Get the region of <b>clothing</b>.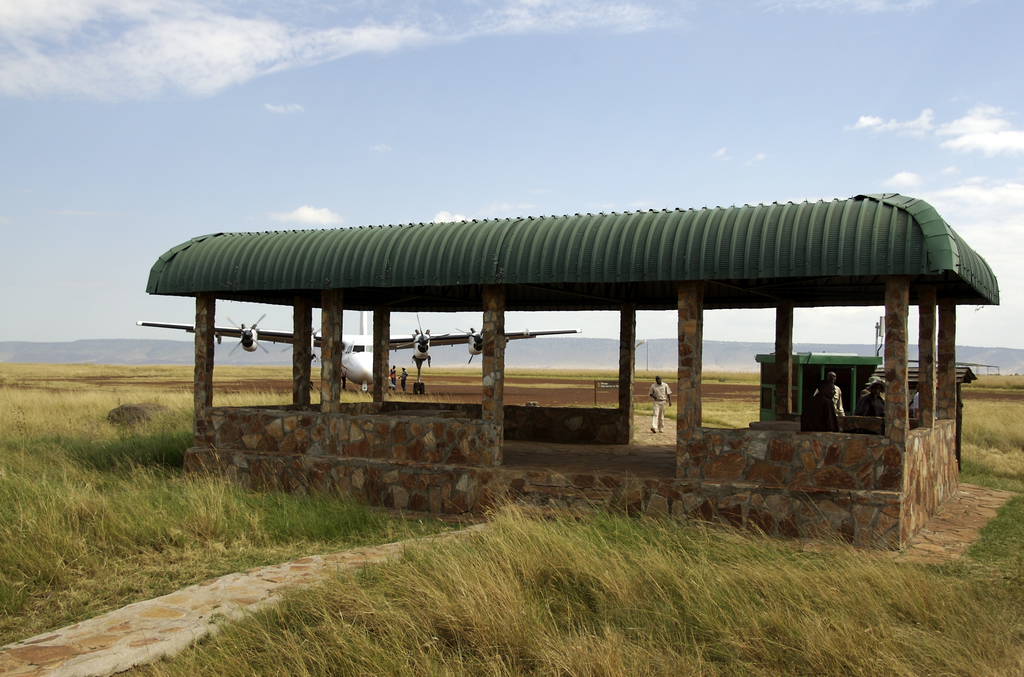
detection(651, 384, 671, 427).
